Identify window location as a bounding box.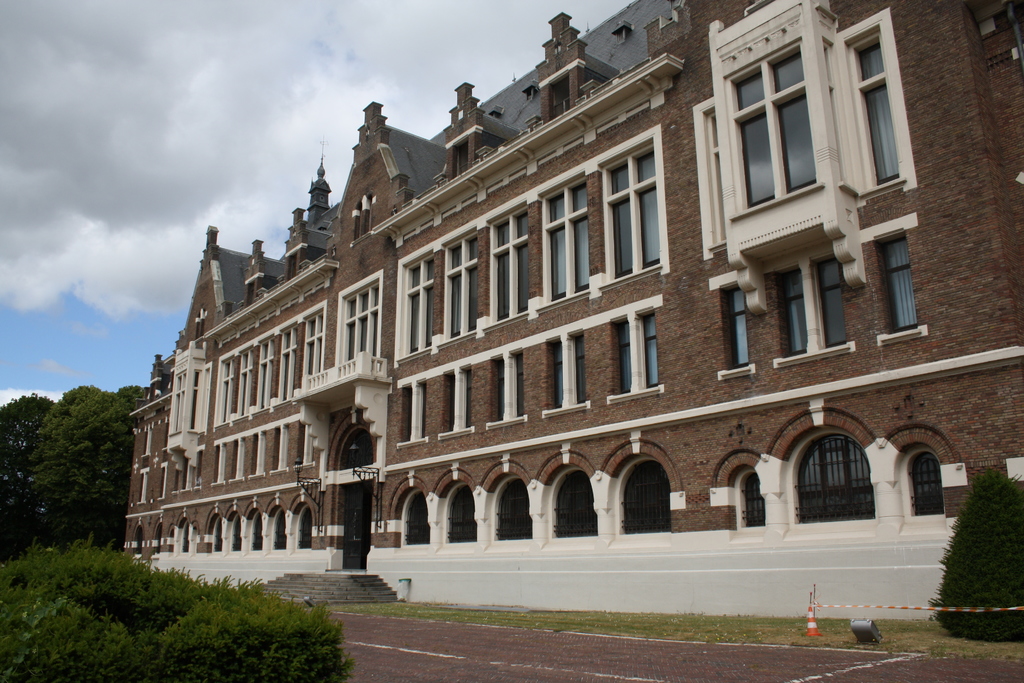
pyautogui.locateOnScreen(777, 269, 812, 360).
